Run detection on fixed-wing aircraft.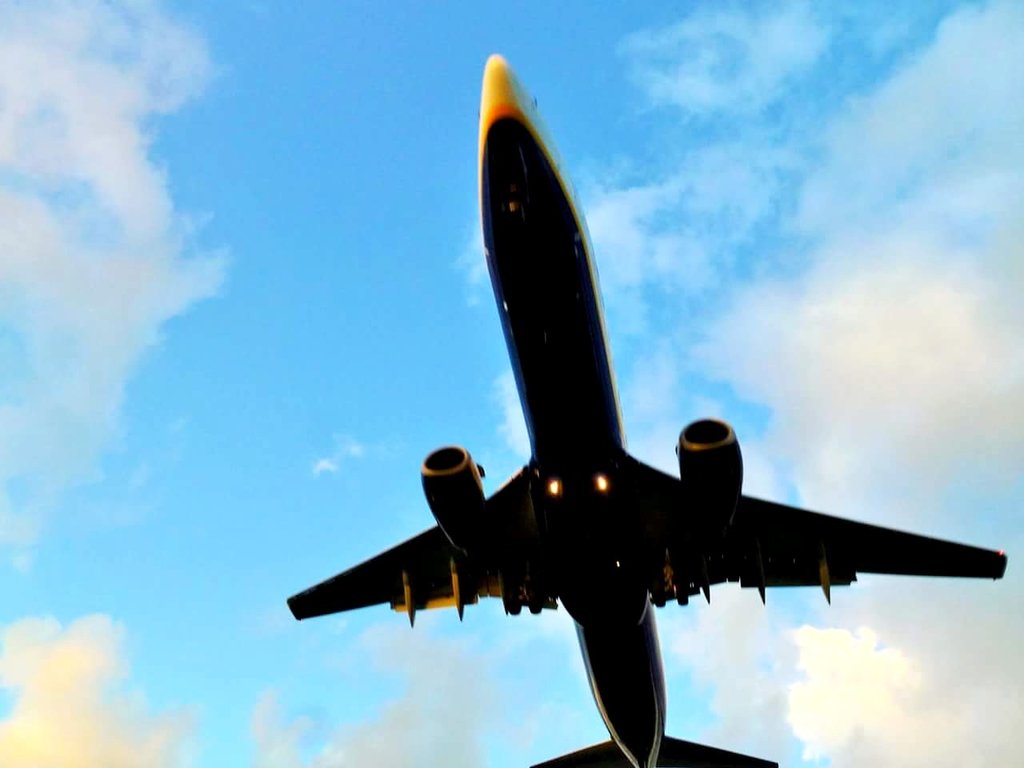
Result: (x1=281, y1=53, x2=1010, y2=767).
